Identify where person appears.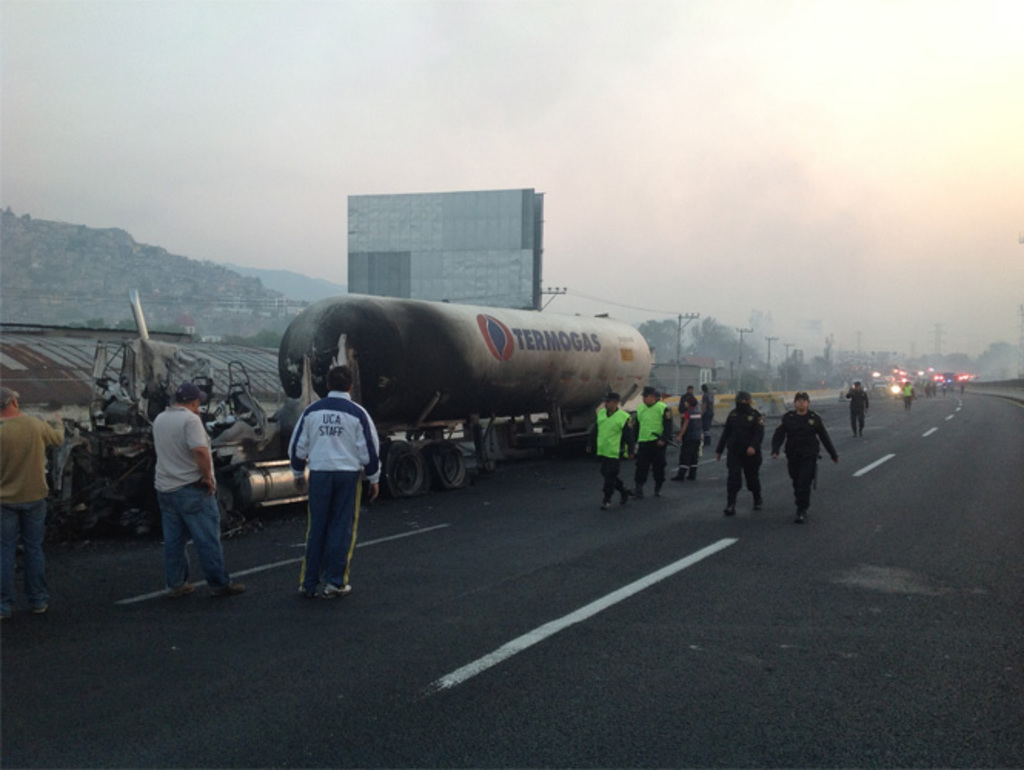
Appears at (901, 377, 912, 410).
